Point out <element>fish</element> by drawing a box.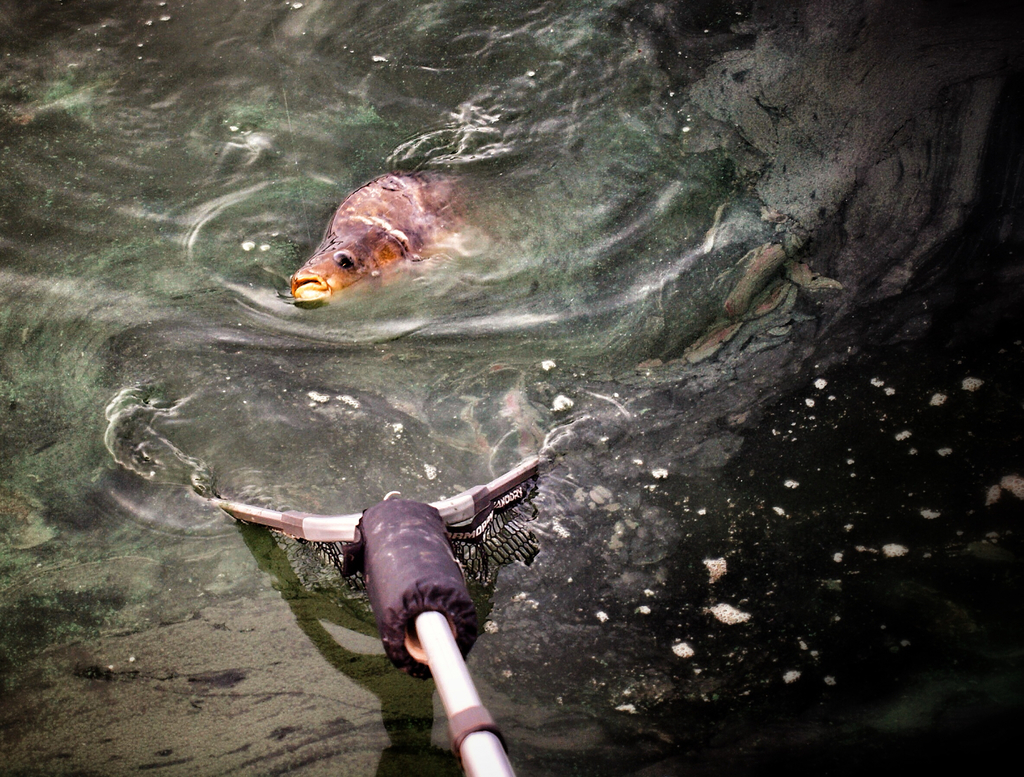
x1=718, y1=242, x2=820, y2=348.
